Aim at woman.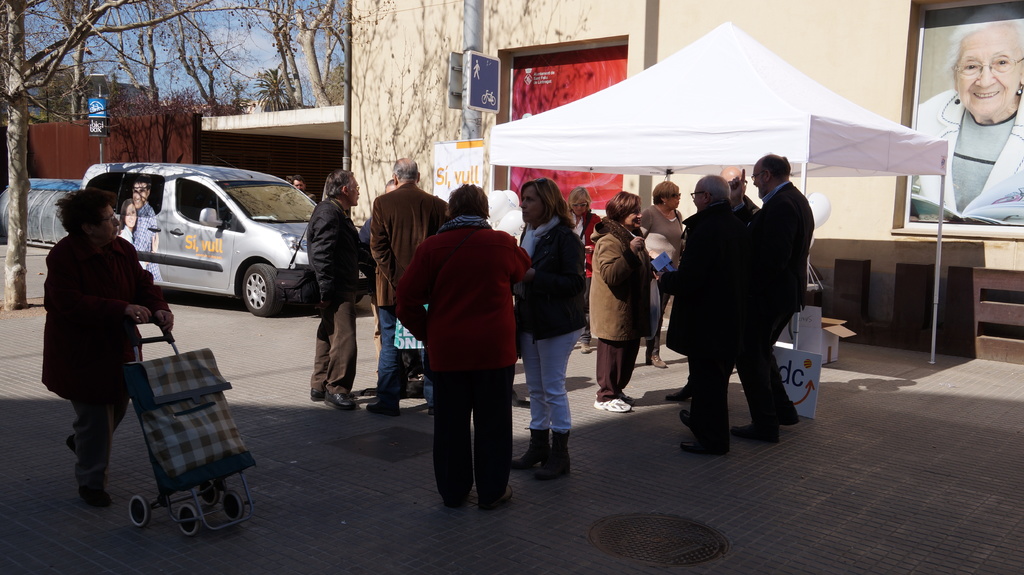
Aimed at x1=116 y1=199 x2=136 y2=240.
